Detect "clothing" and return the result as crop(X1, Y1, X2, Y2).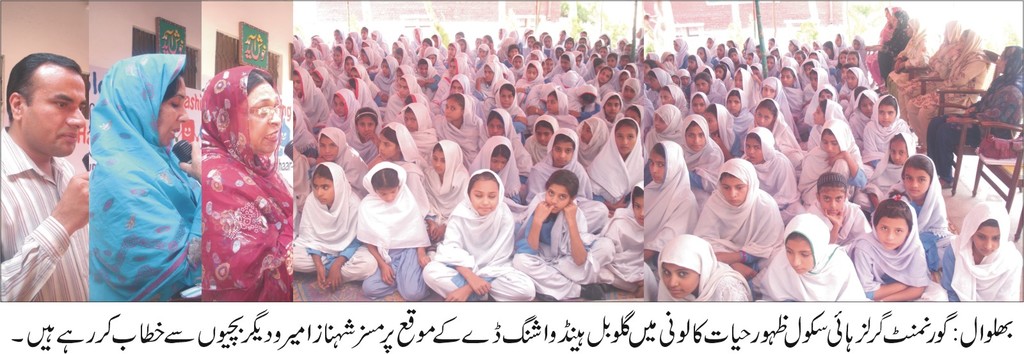
crop(909, 22, 980, 139).
